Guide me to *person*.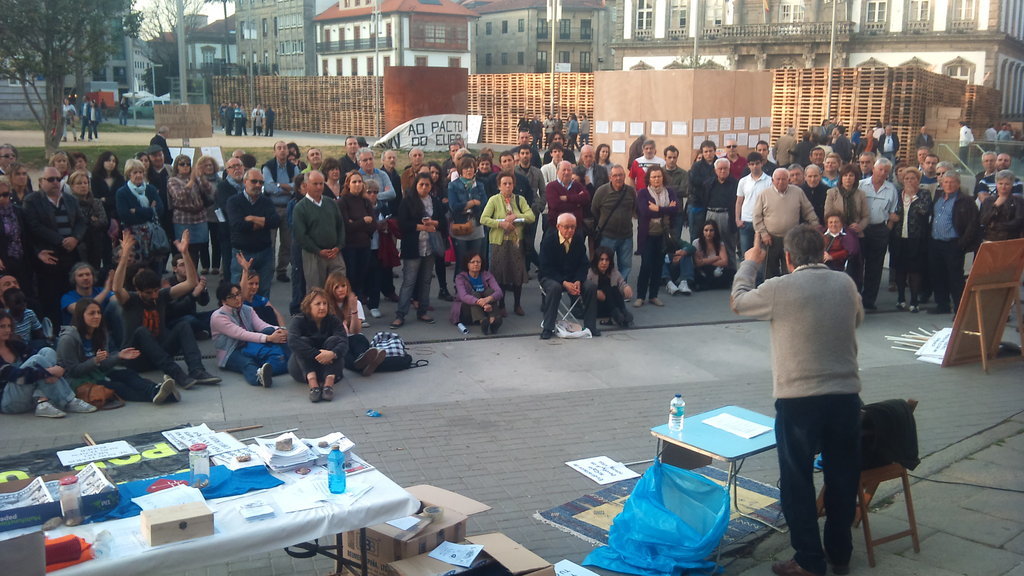
Guidance: 112, 232, 223, 389.
